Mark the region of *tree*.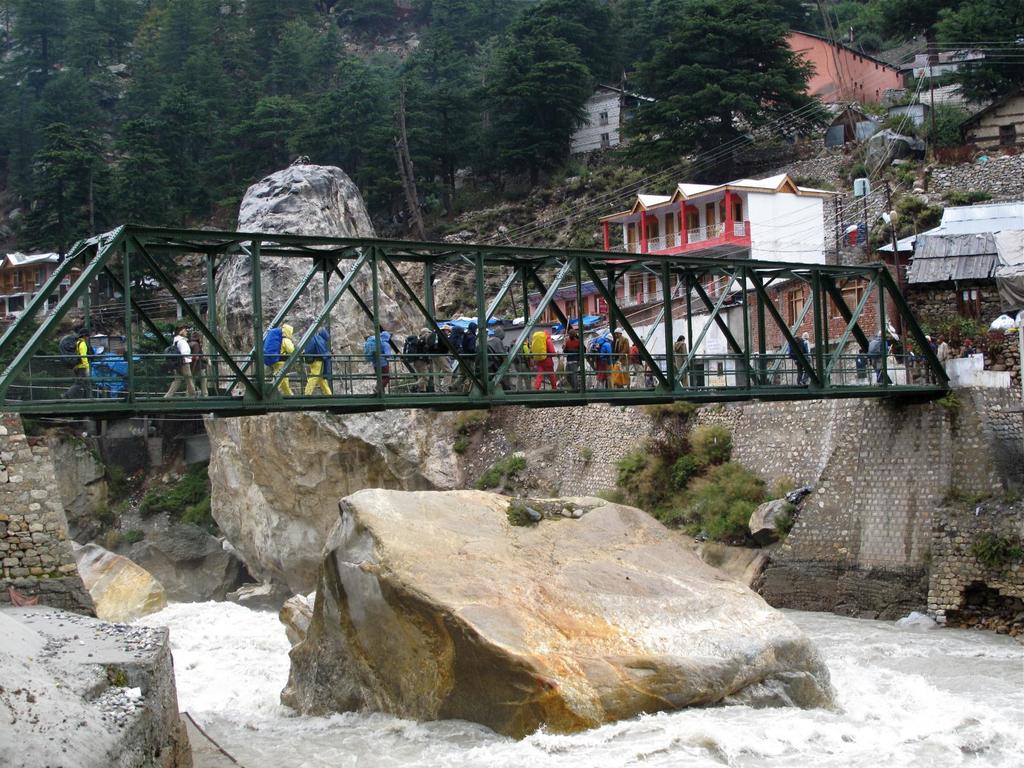
Region: l=929, t=0, r=1023, b=104.
